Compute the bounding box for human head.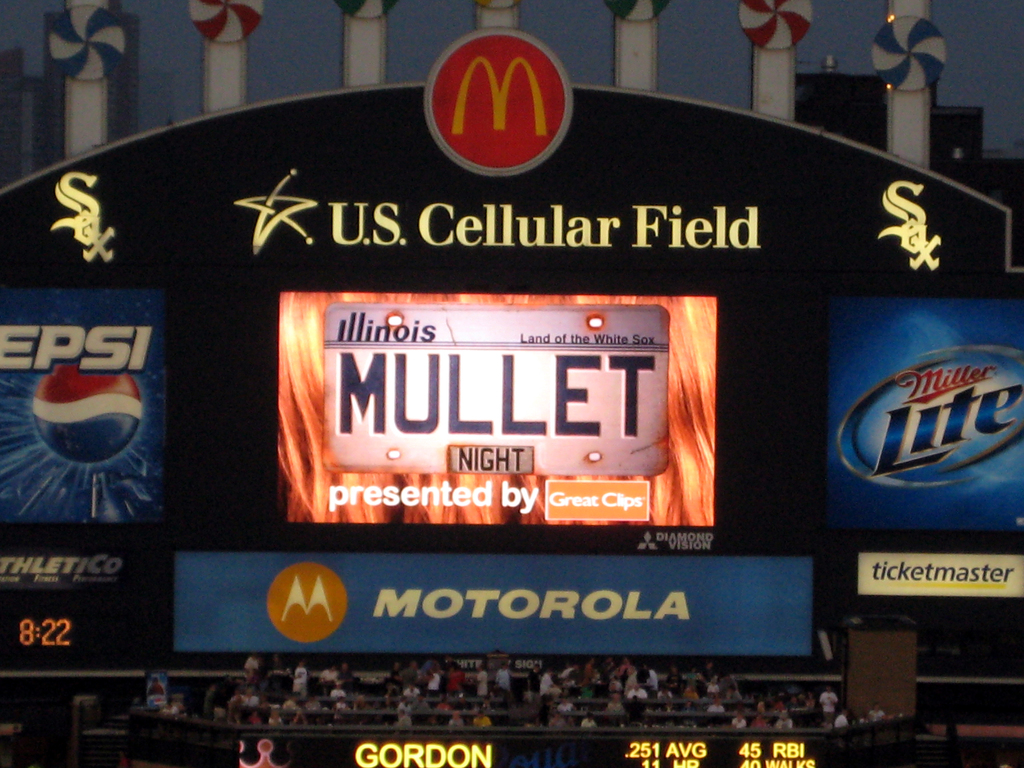
<box>736,709,744,723</box>.
